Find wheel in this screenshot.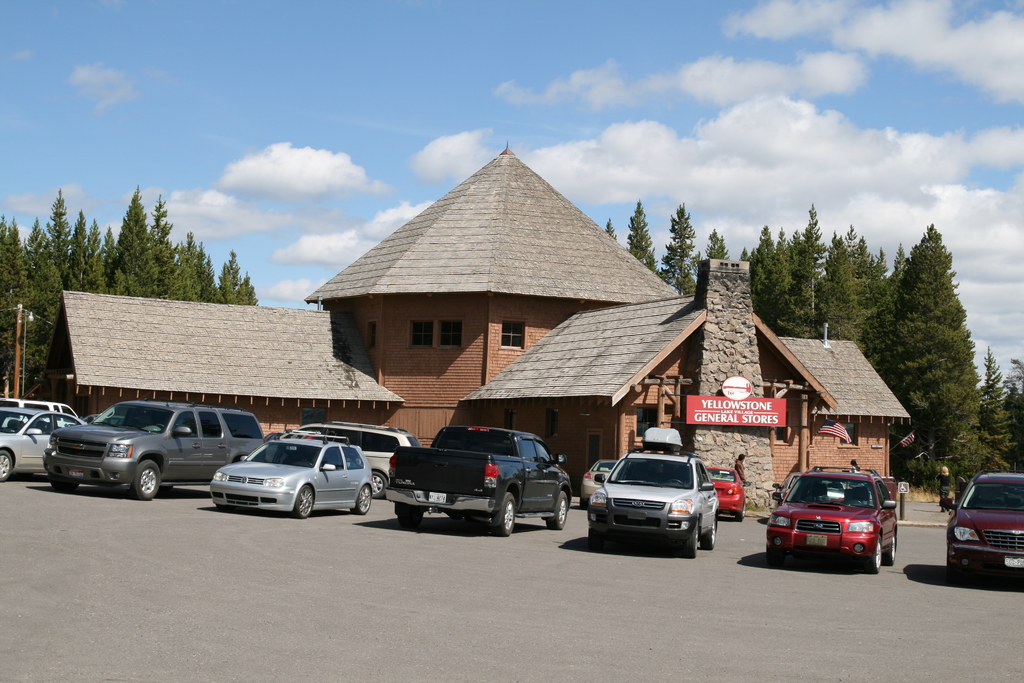
The bounding box for wheel is {"x1": 860, "y1": 535, "x2": 883, "y2": 572}.
